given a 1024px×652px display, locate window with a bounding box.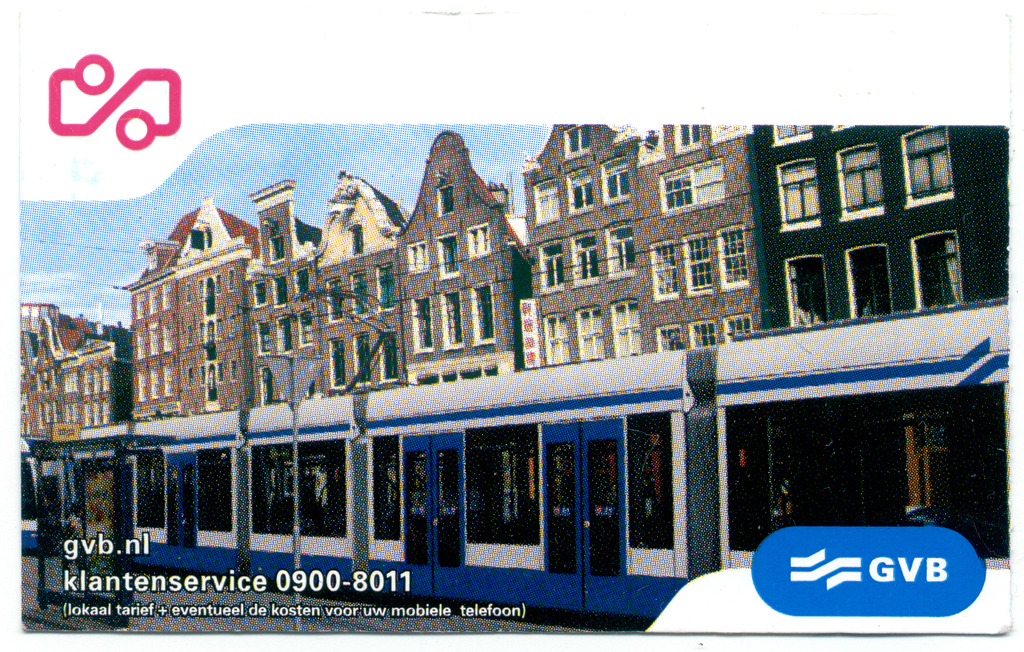
Located: rect(849, 243, 892, 320).
